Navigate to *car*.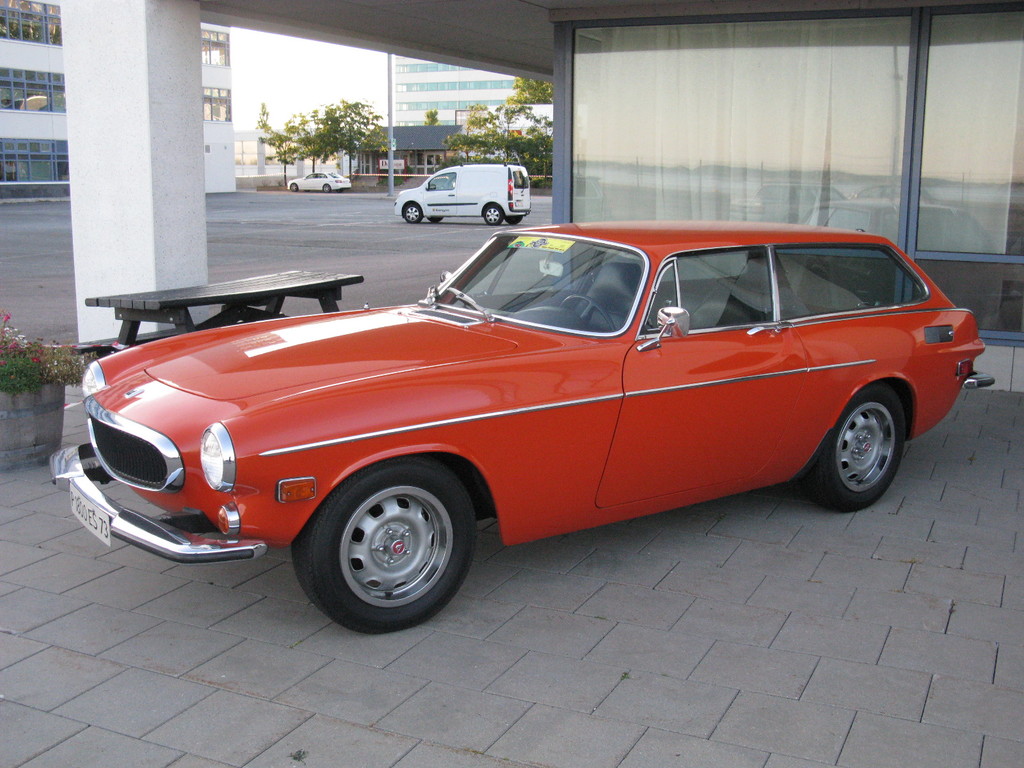
Navigation target: crop(287, 171, 352, 193).
